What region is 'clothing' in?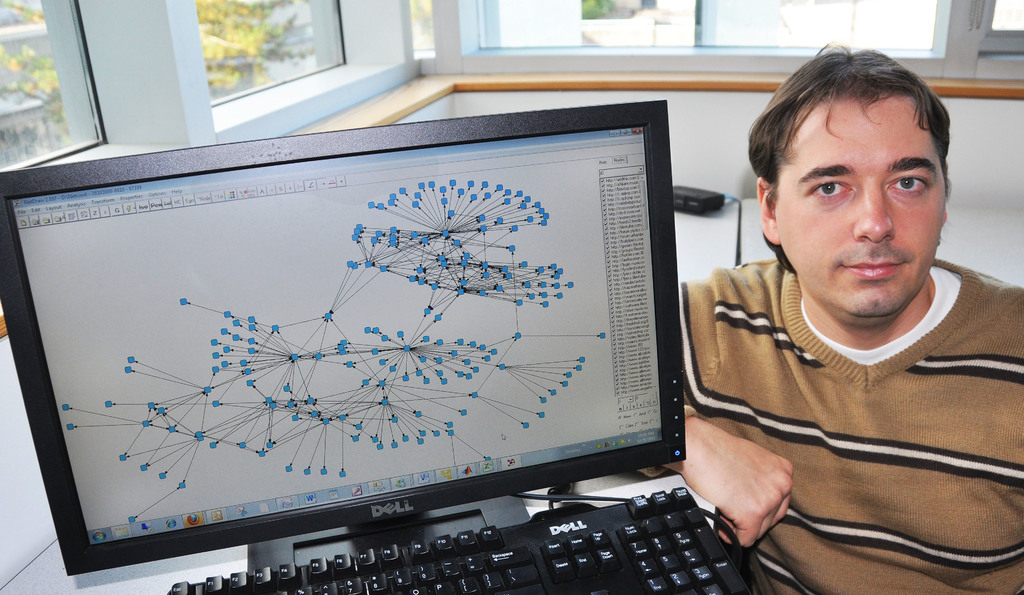
box(617, 240, 1017, 594).
